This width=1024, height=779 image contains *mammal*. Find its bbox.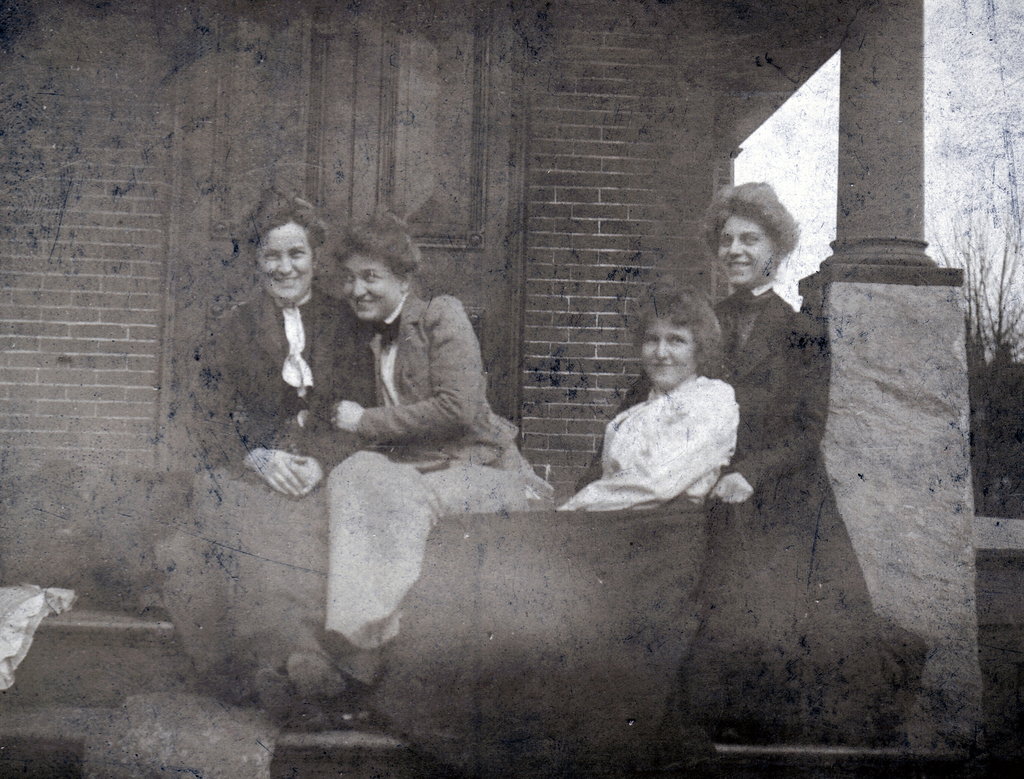
<region>282, 229, 554, 632</region>.
